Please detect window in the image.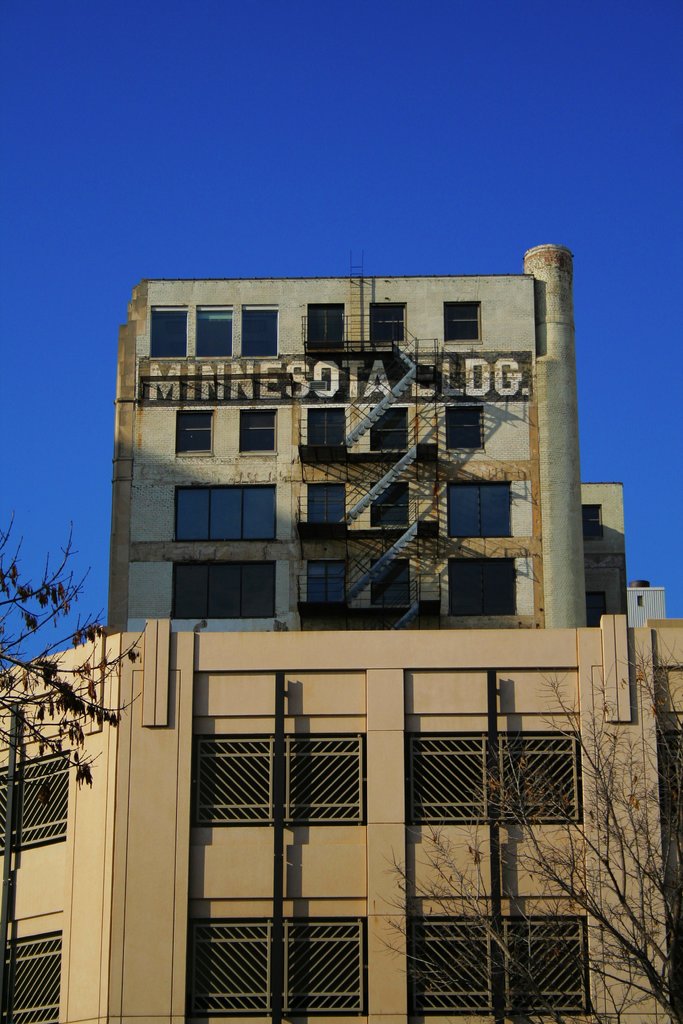
445 303 482 340.
